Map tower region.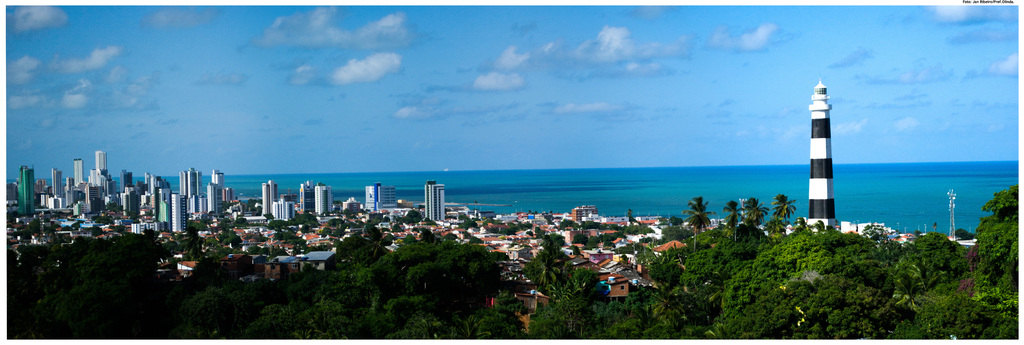
Mapped to (179,161,203,209).
